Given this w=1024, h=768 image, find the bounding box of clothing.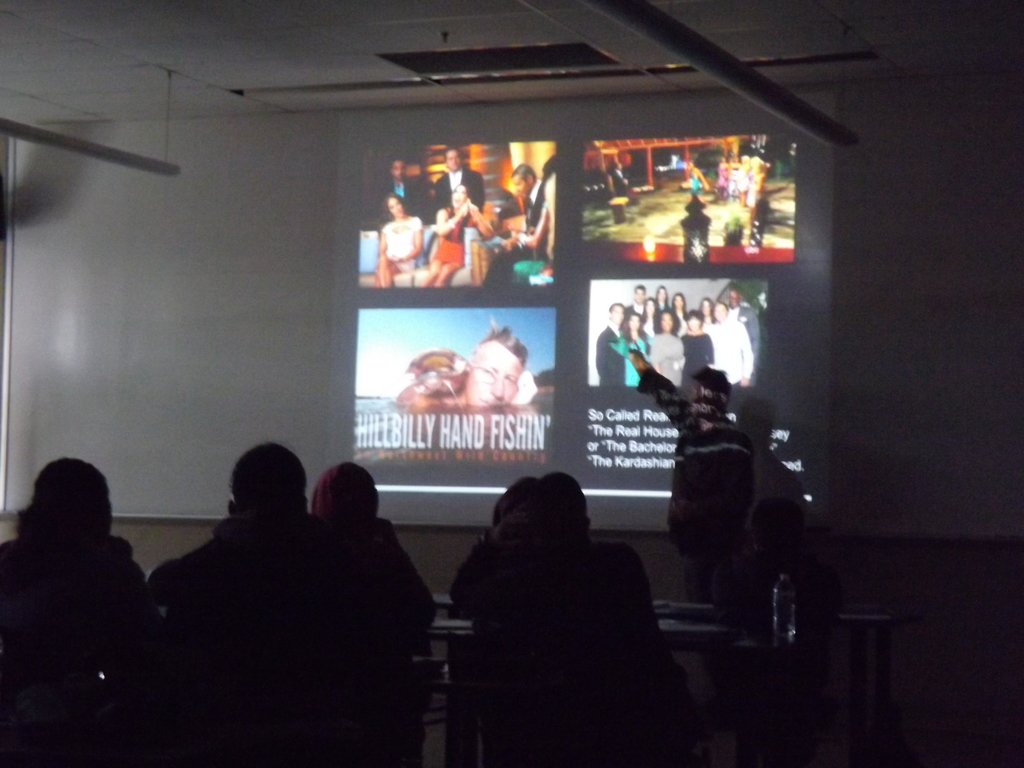
385:173:433:211.
